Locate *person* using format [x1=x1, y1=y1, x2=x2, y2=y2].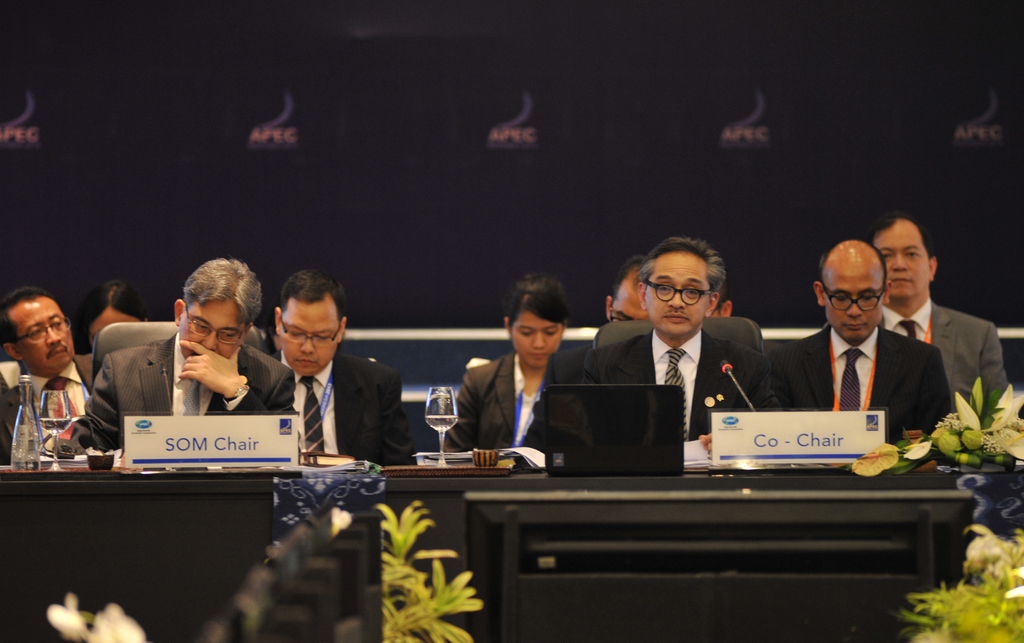
[x1=77, y1=279, x2=154, y2=350].
